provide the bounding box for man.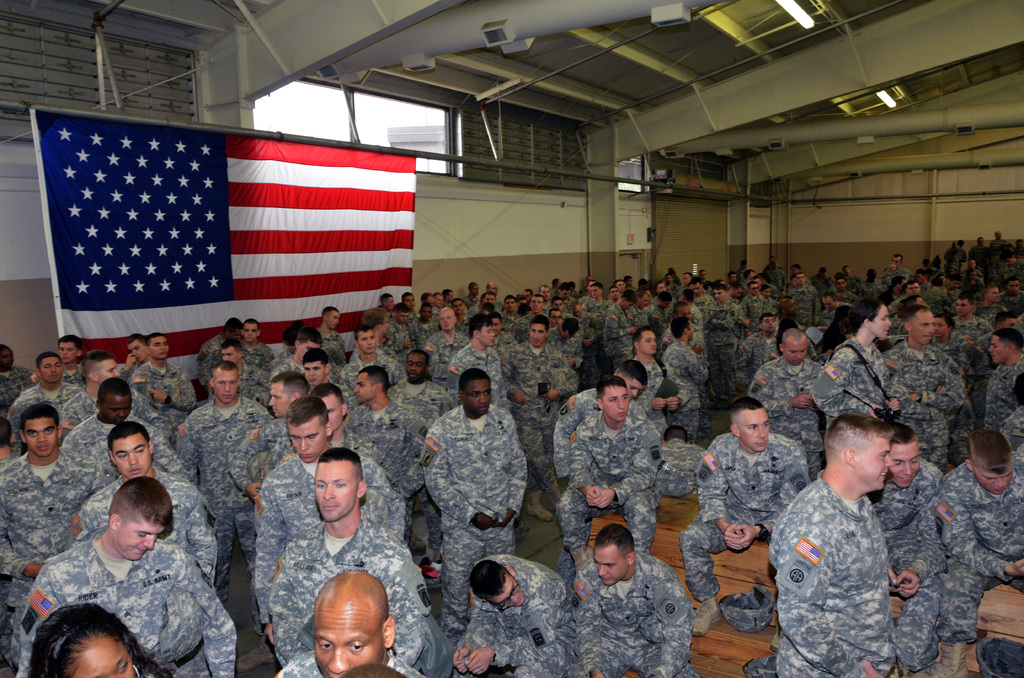
[268,565,433,677].
